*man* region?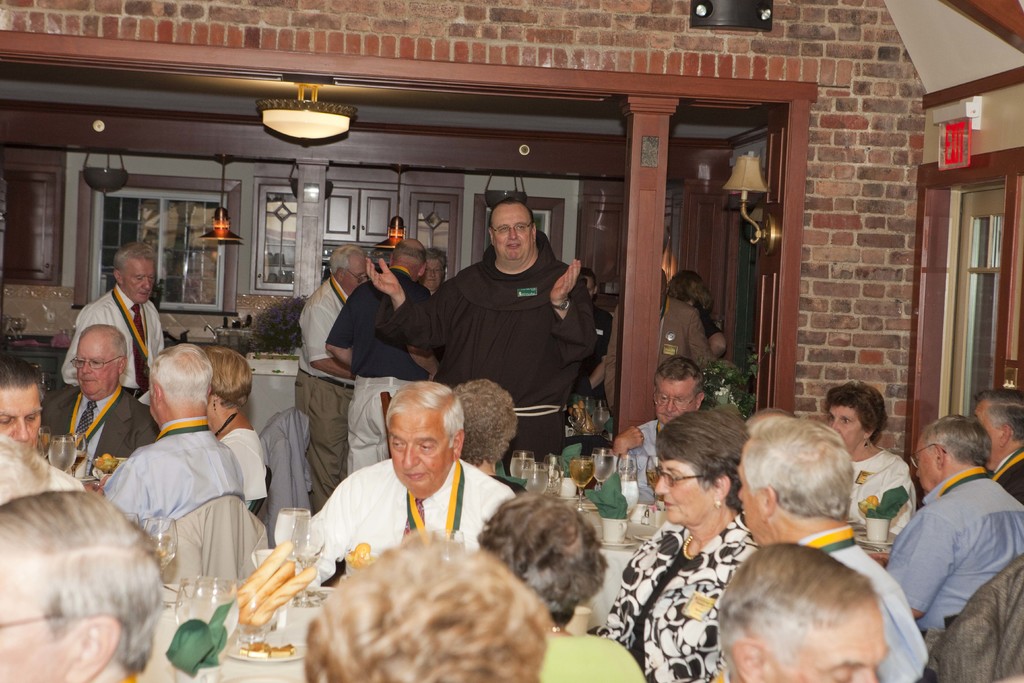
40 322 156 465
